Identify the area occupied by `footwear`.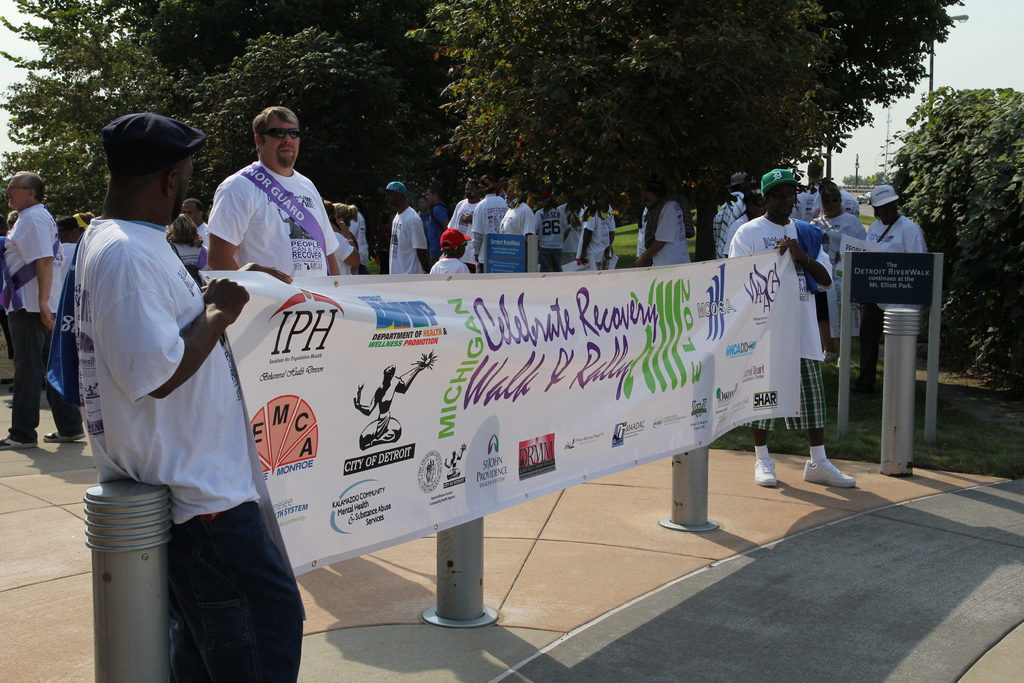
Area: (0,436,44,448).
